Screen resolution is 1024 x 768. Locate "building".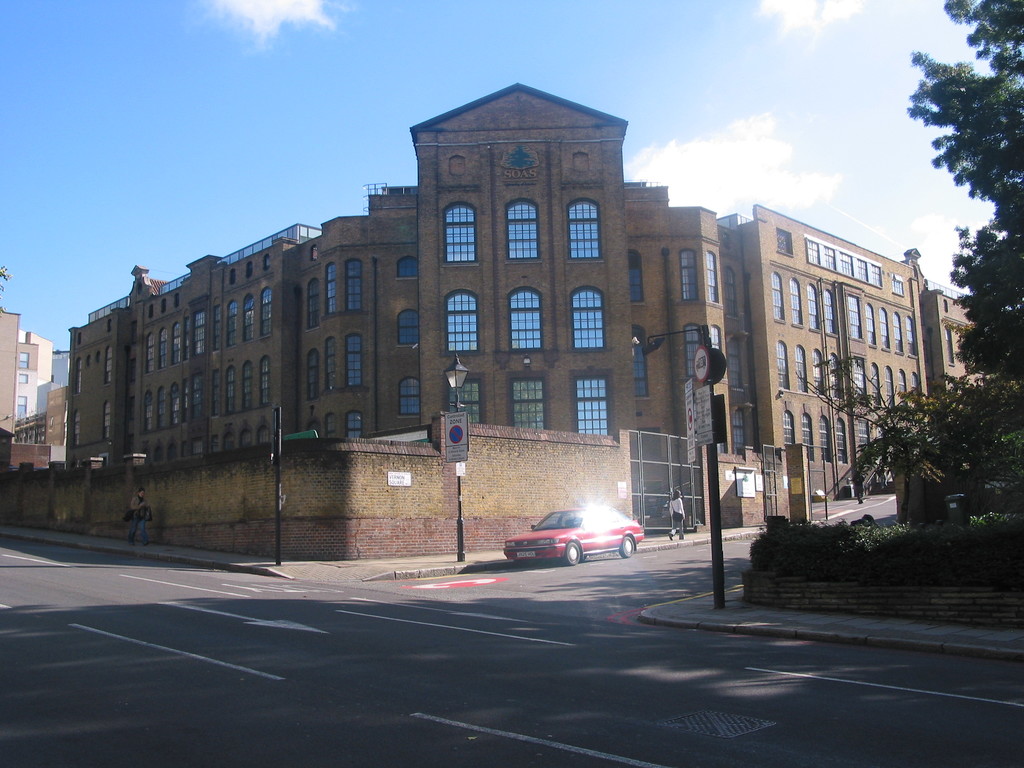
box(0, 84, 1020, 566).
